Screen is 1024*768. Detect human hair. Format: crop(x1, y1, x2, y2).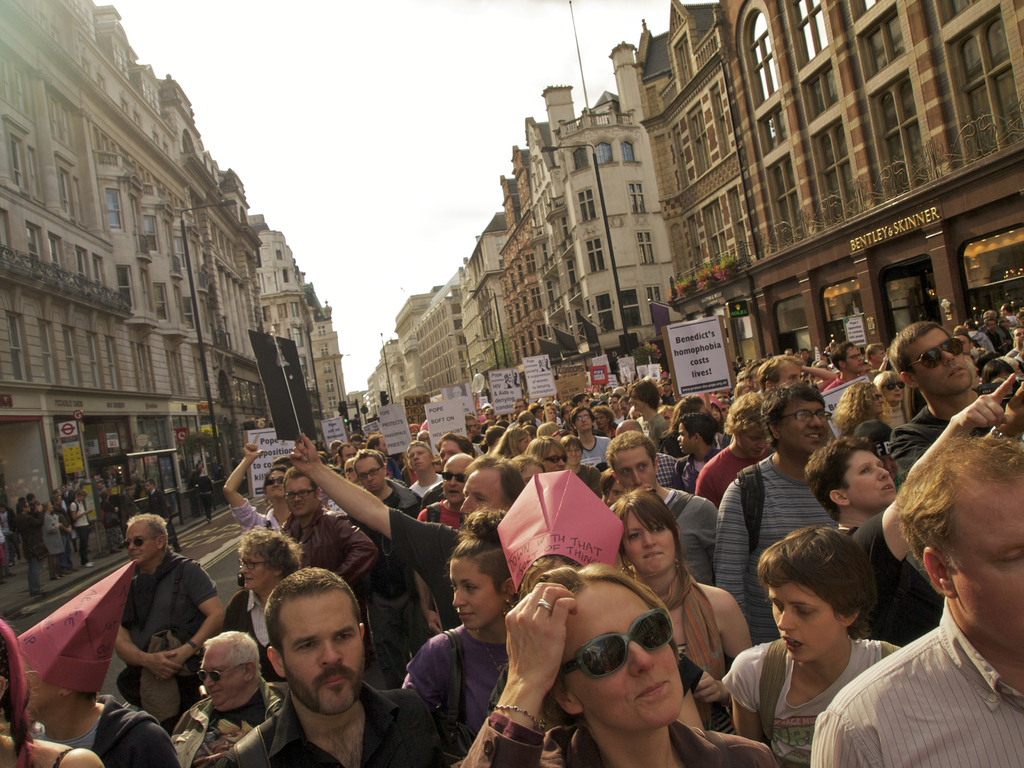
crop(79, 689, 100, 706).
